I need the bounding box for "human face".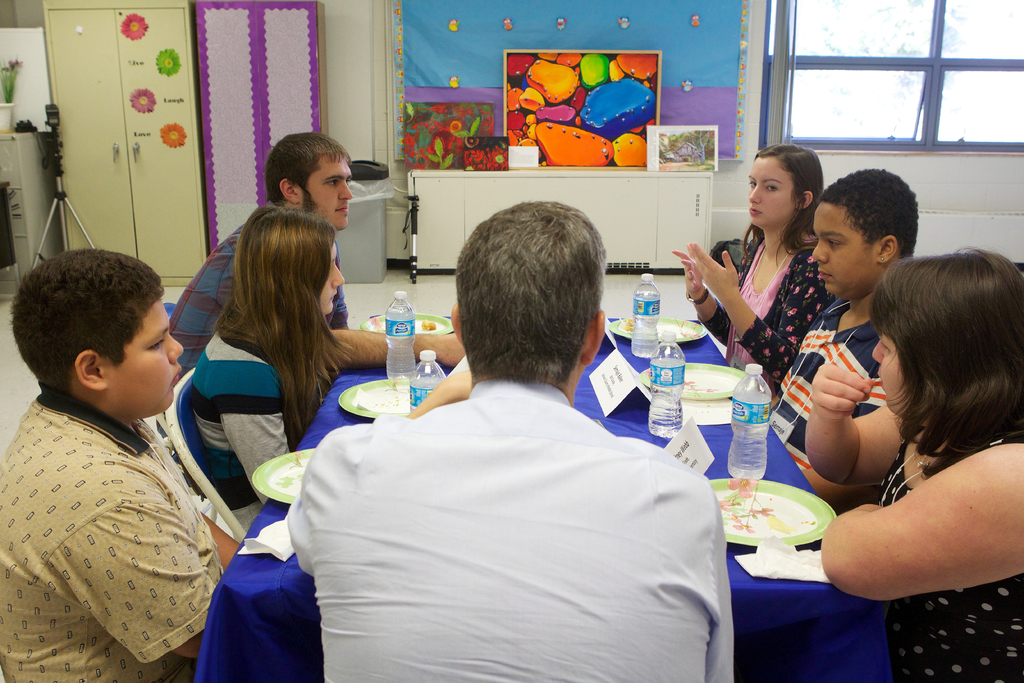
Here it is: detection(749, 155, 793, 224).
